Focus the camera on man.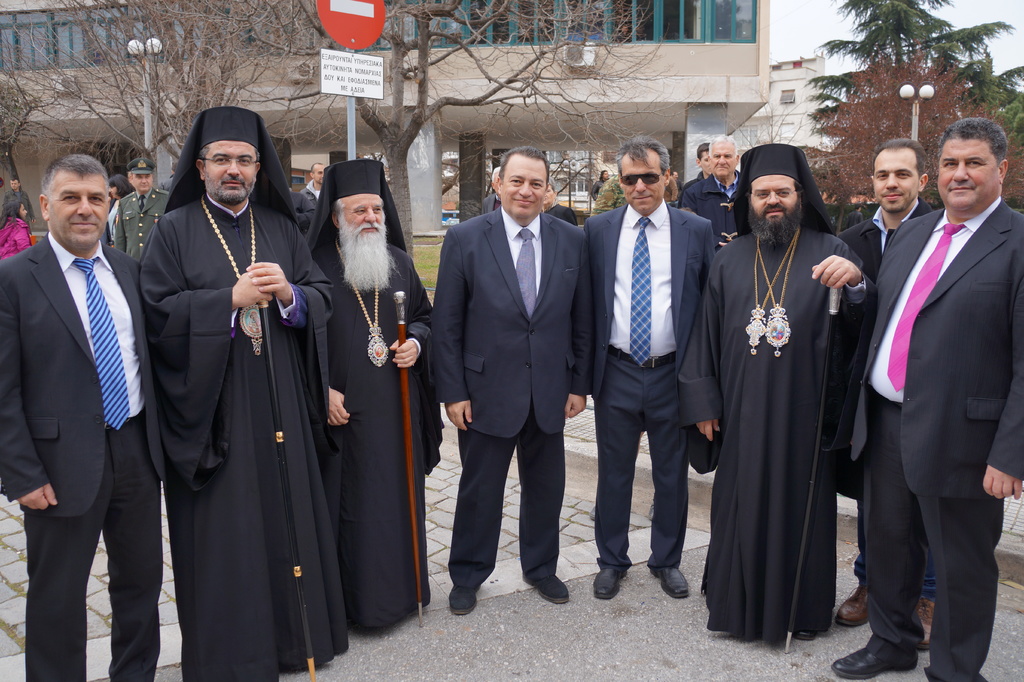
Focus region: bbox=[828, 115, 1023, 681].
